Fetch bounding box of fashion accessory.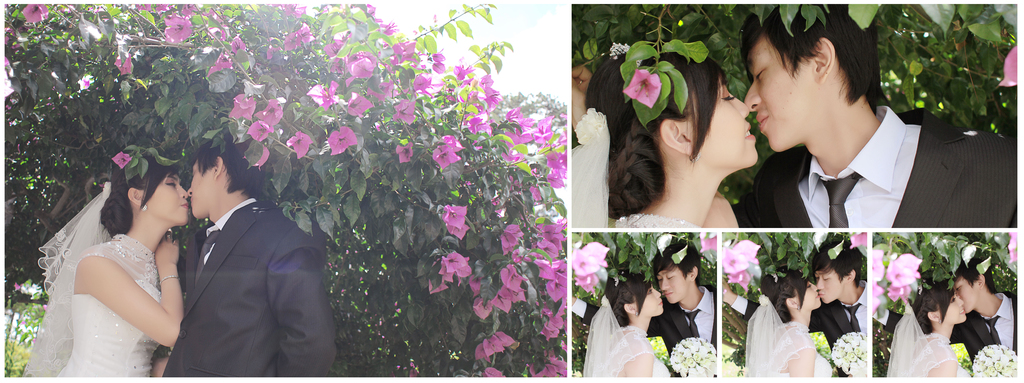
Bbox: (135, 199, 149, 212).
